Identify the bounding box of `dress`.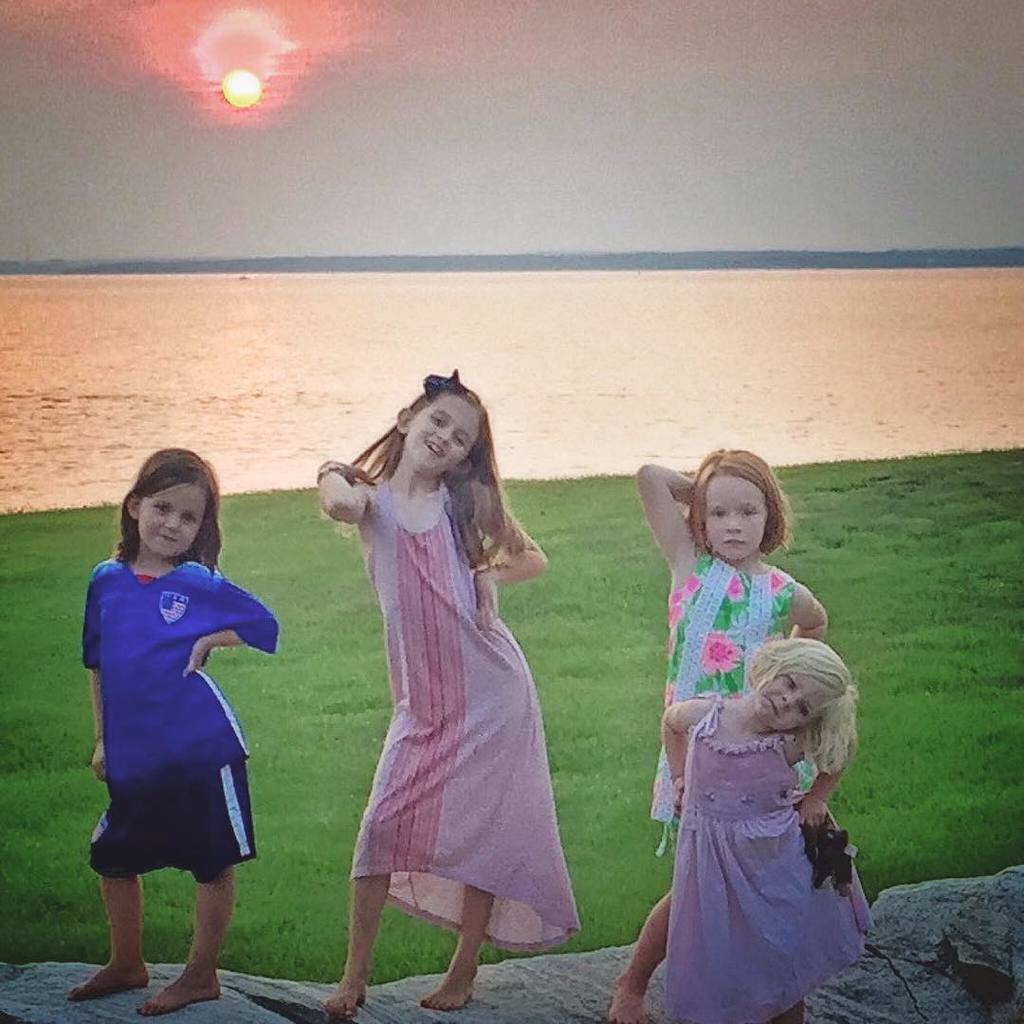
(x1=669, y1=696, x2=885, y2=1017).
